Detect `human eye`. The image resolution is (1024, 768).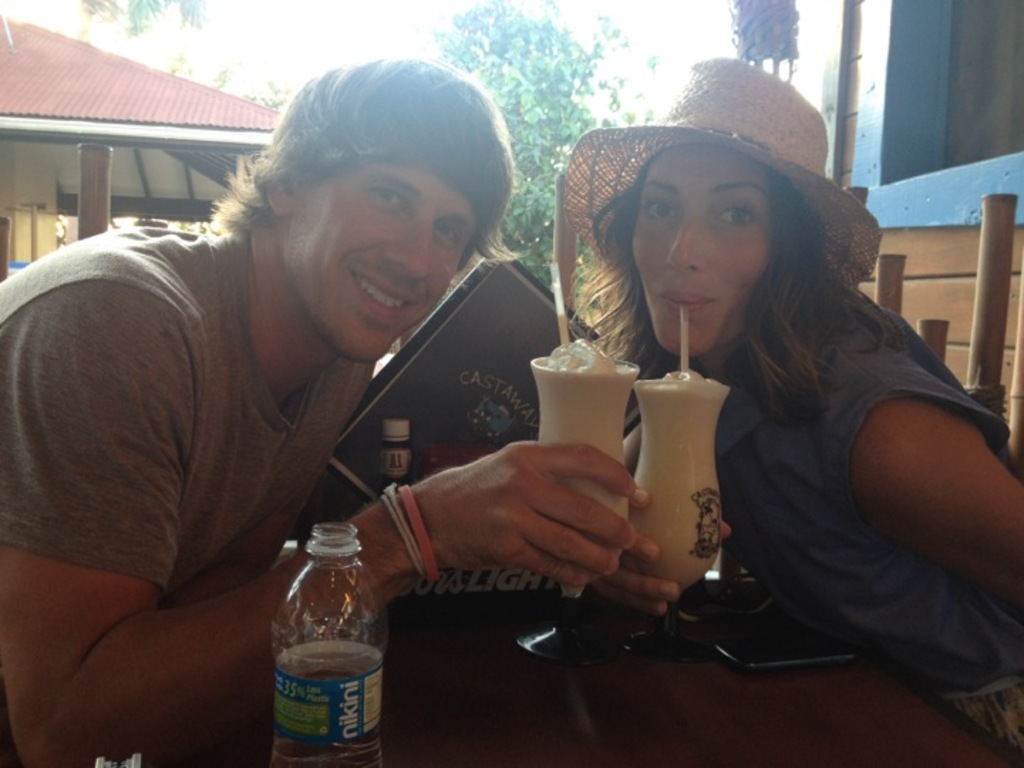
rect(714, 201, 762, 240).
